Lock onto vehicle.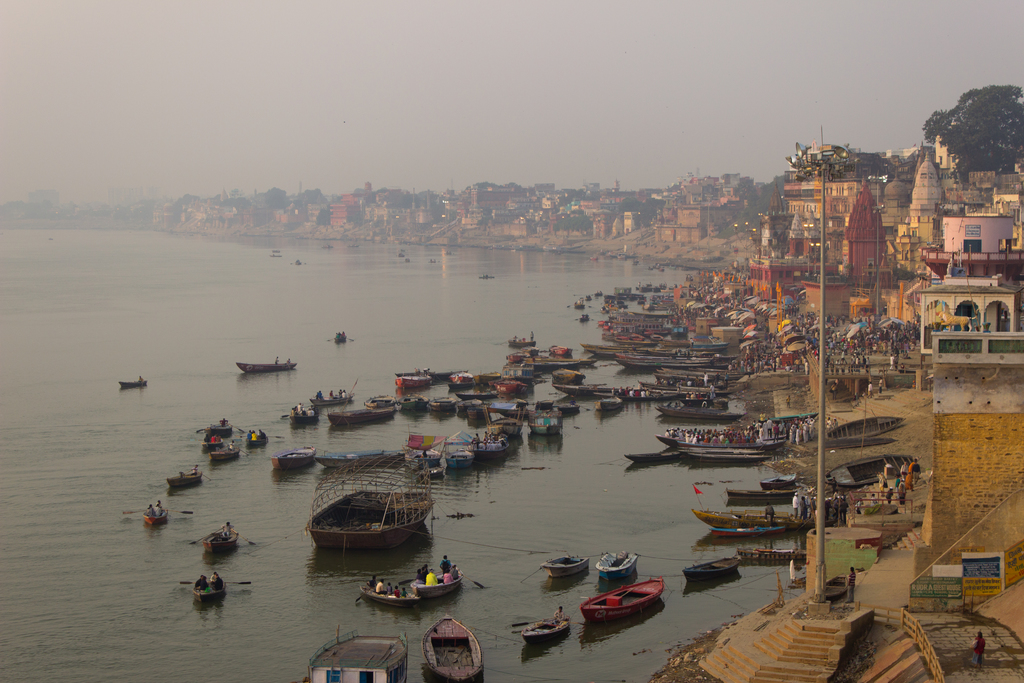
Locked: detection(195, 421, 244, 434).
